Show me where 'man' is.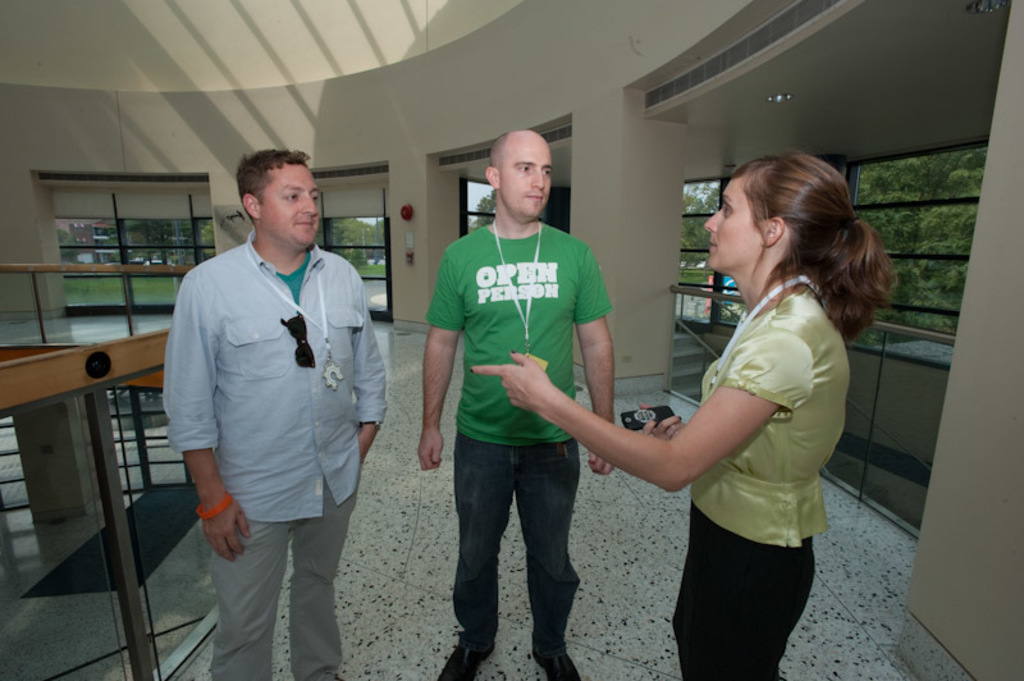
'man' is at 413:131:618:680.
